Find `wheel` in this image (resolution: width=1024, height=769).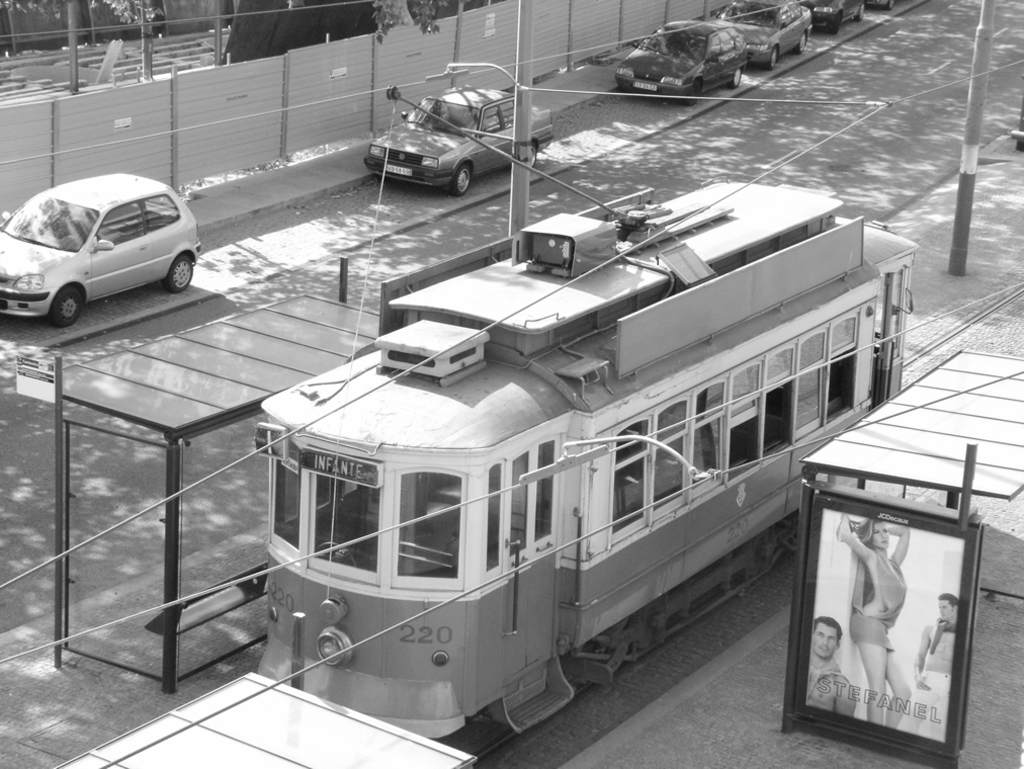
<region>829, 9, 845, 35</region>.
